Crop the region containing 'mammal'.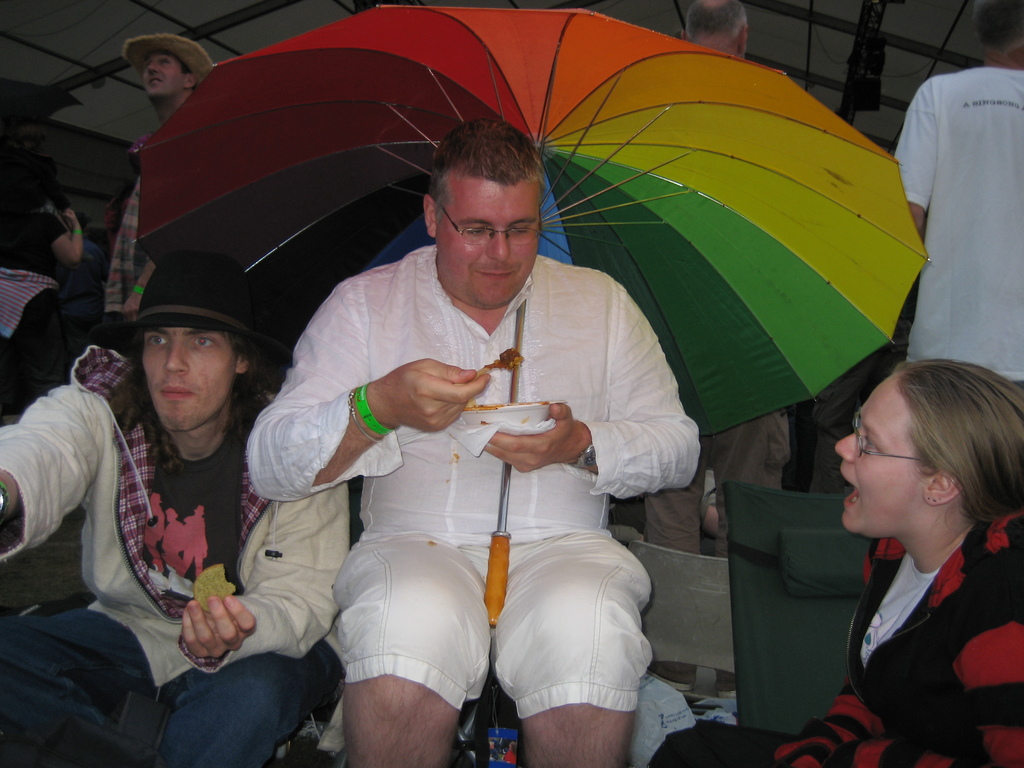
Crop region: [left=643, top=358, right=1017, bottom=767].
